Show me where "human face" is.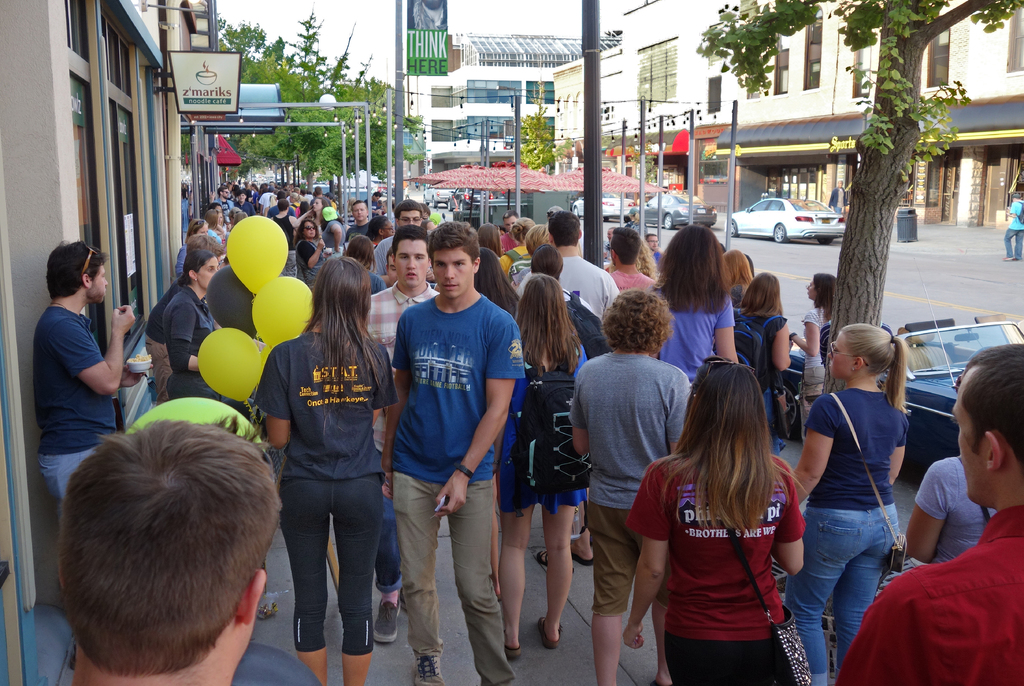
"human face" is at rect(394, 231, 430, 286).
